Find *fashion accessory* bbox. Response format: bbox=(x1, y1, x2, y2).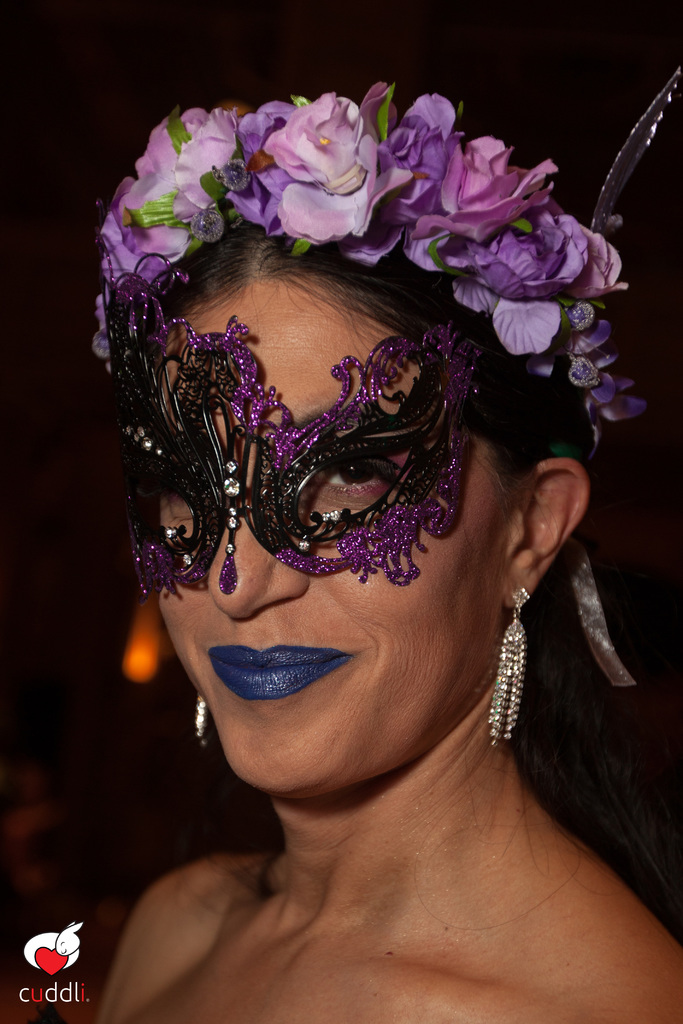
bbox=(493, 588, 529, 739).
